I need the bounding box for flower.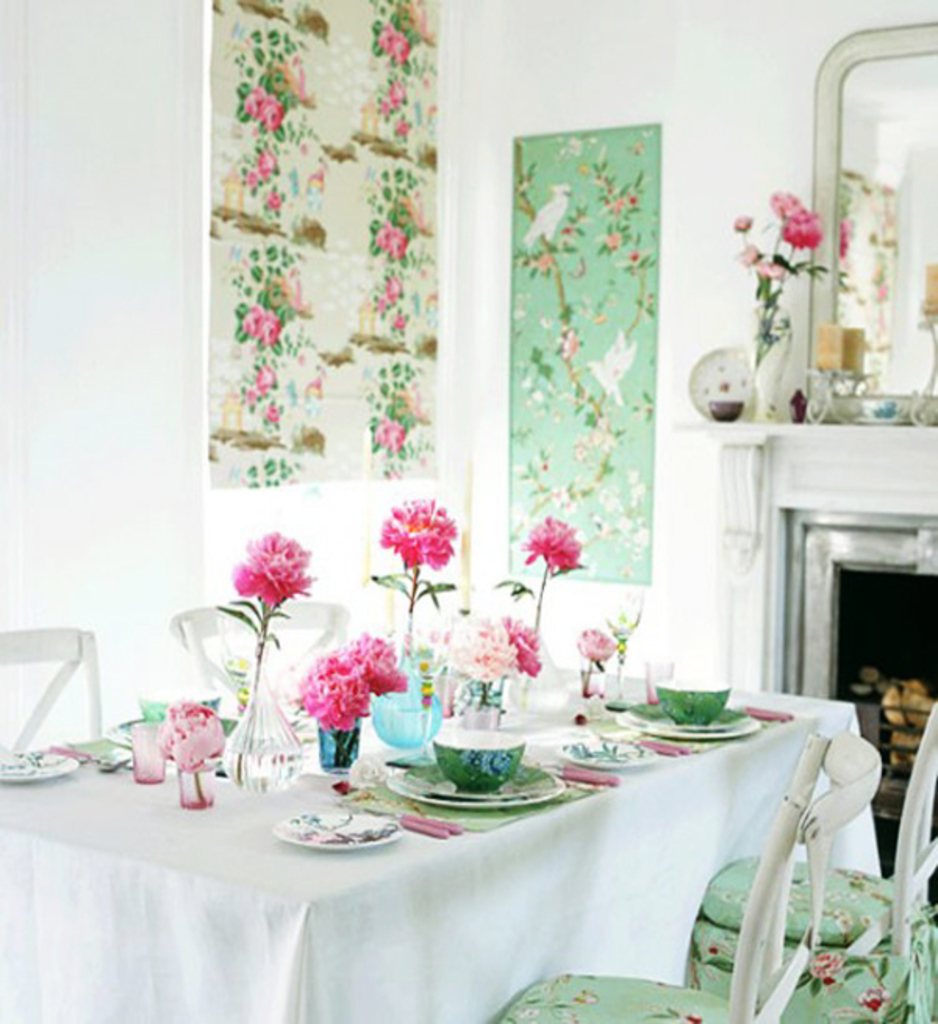
Here it is: (297, 646, 377, 736).
